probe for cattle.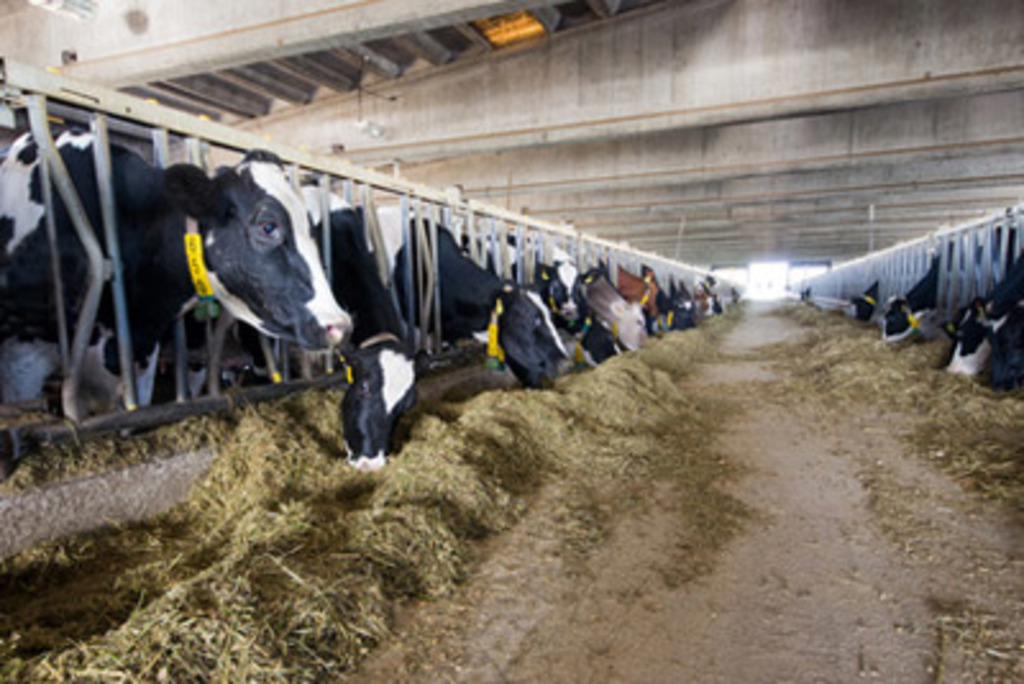
Probe result: [947, 266, 1021, 382].
